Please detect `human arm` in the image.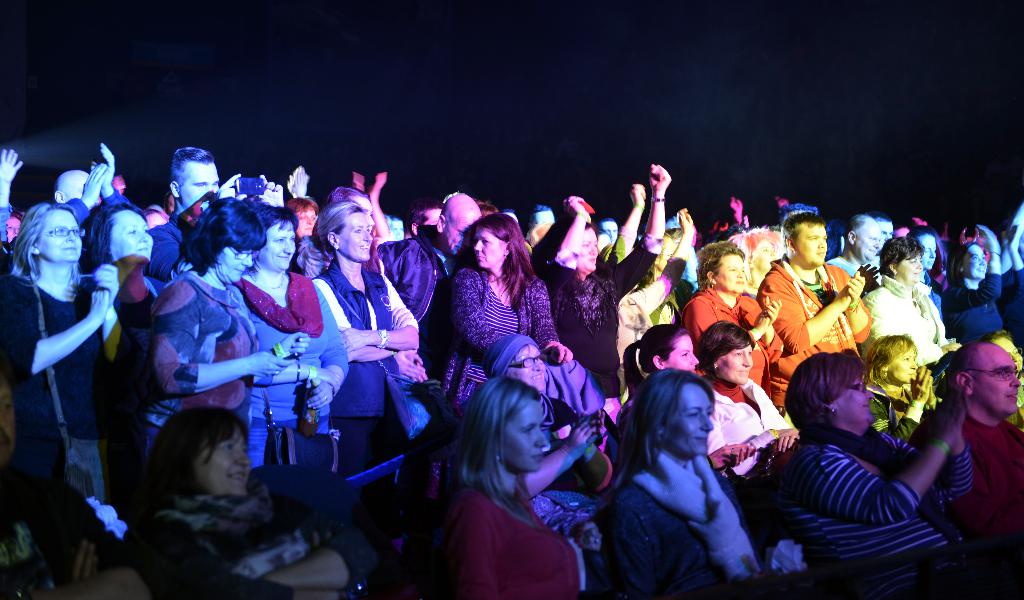
x1=152 y1=287 x2=291 y2=397.
